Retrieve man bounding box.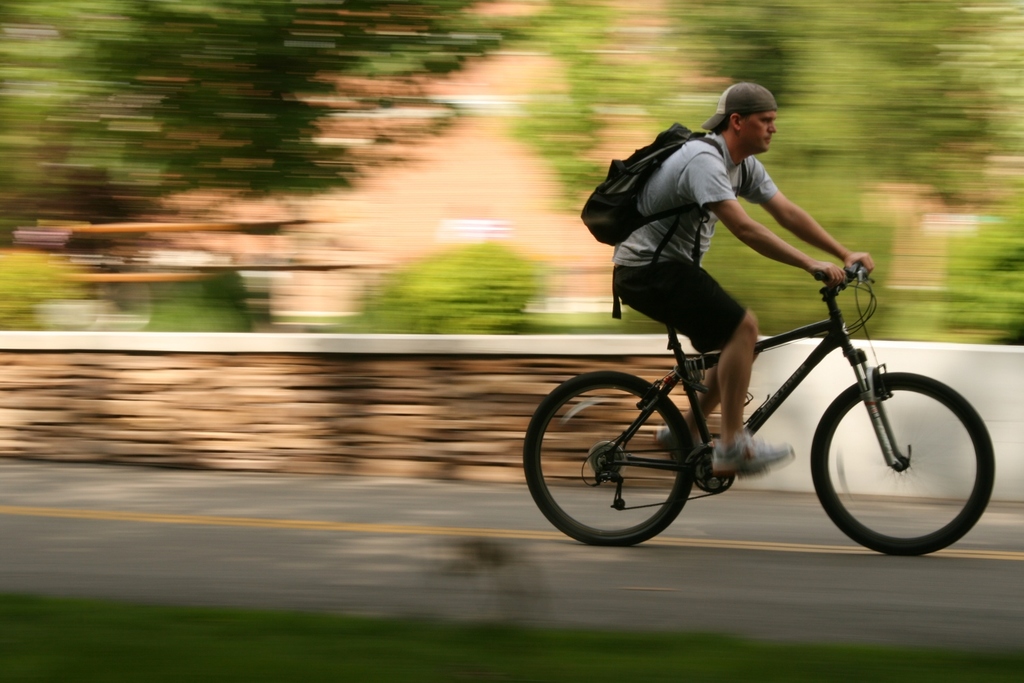
Bounding box: Rect(613, 82, 874, 476).
